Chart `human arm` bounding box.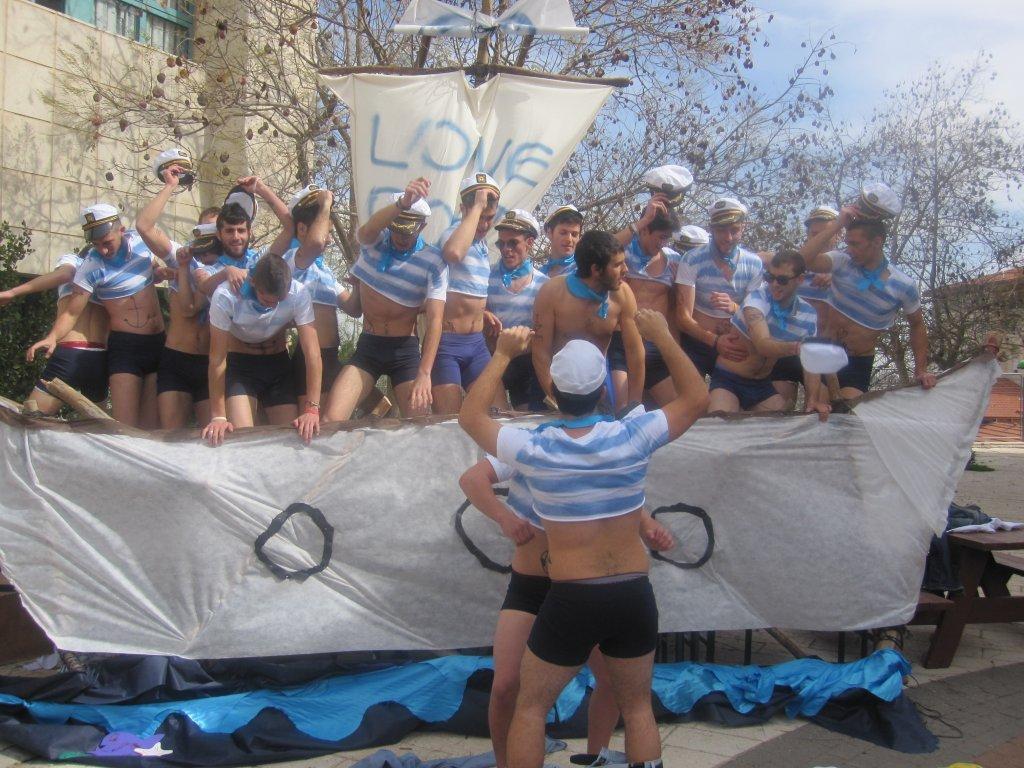
Charted: x1=623, y1=306, x2=713, y2=459.
